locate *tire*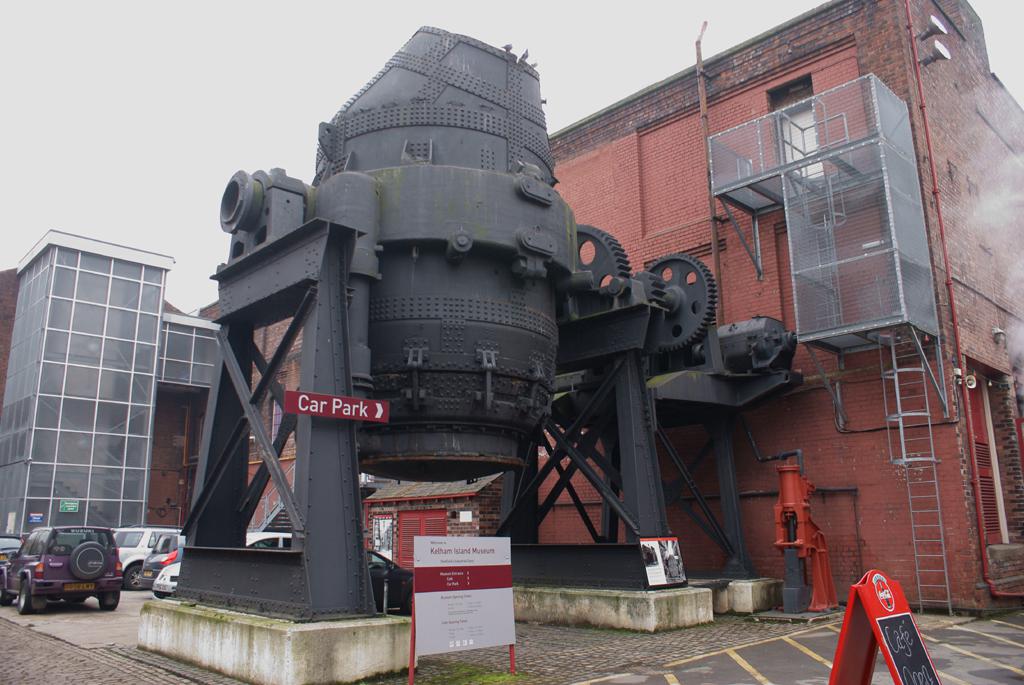
l=126, t=559, r=147, b=592
